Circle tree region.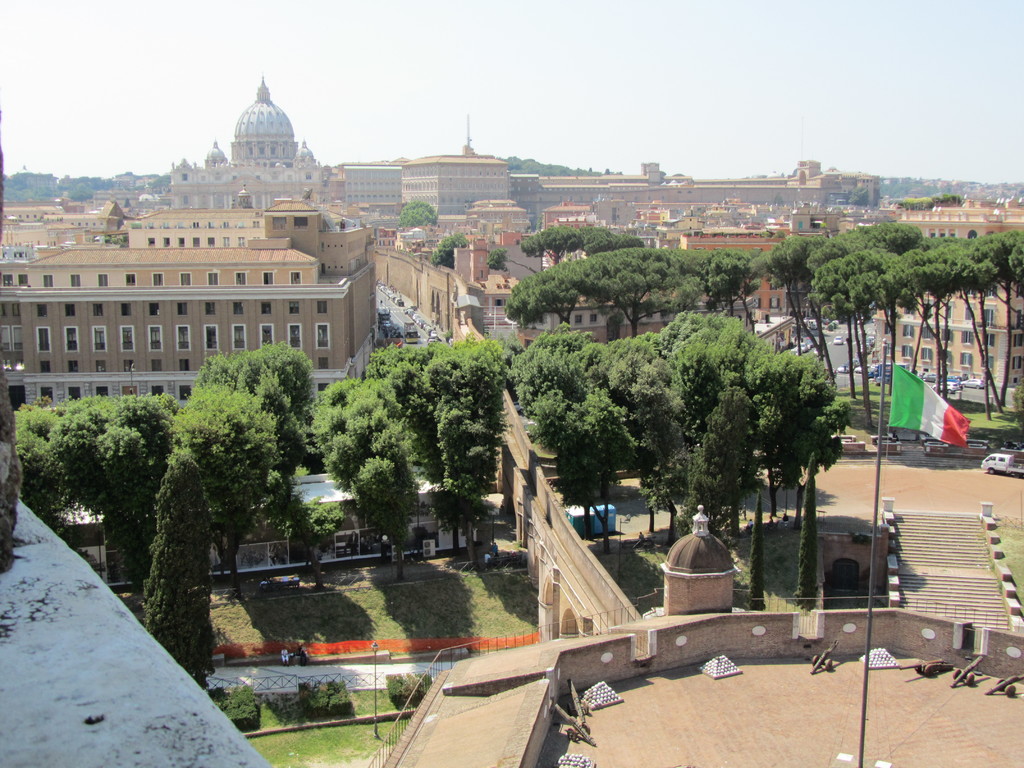
Region: left=463, top=440, right=499, bottom=492.
